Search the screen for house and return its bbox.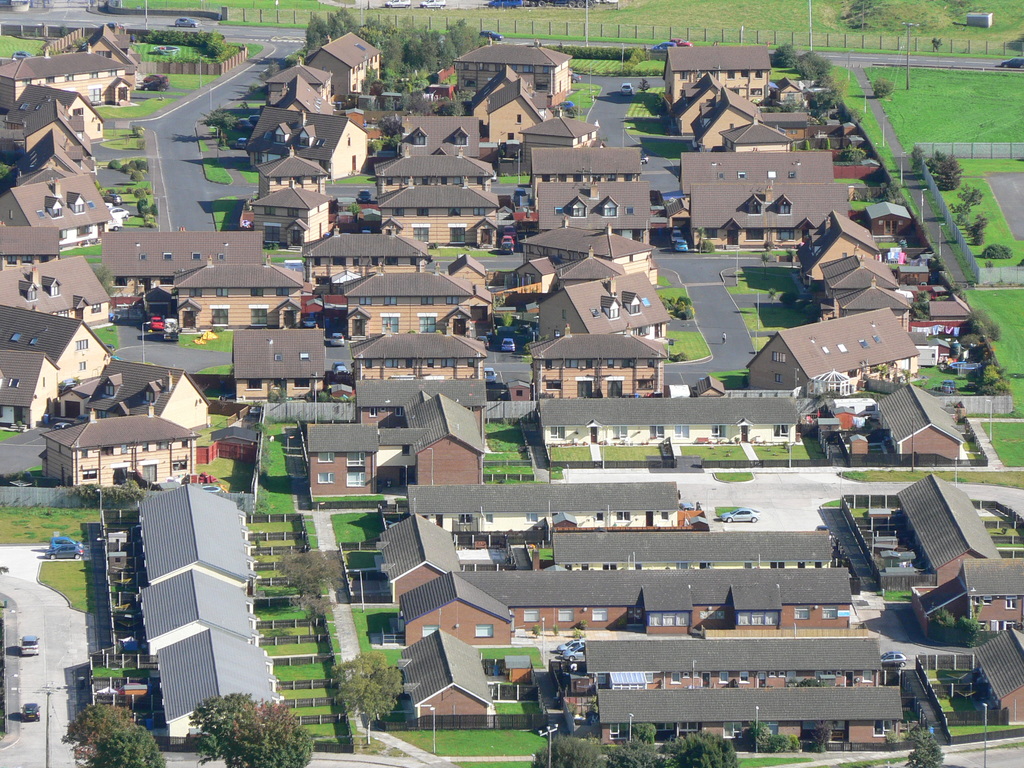
Found: (left=372, top=419, right=413, bottom=473).
